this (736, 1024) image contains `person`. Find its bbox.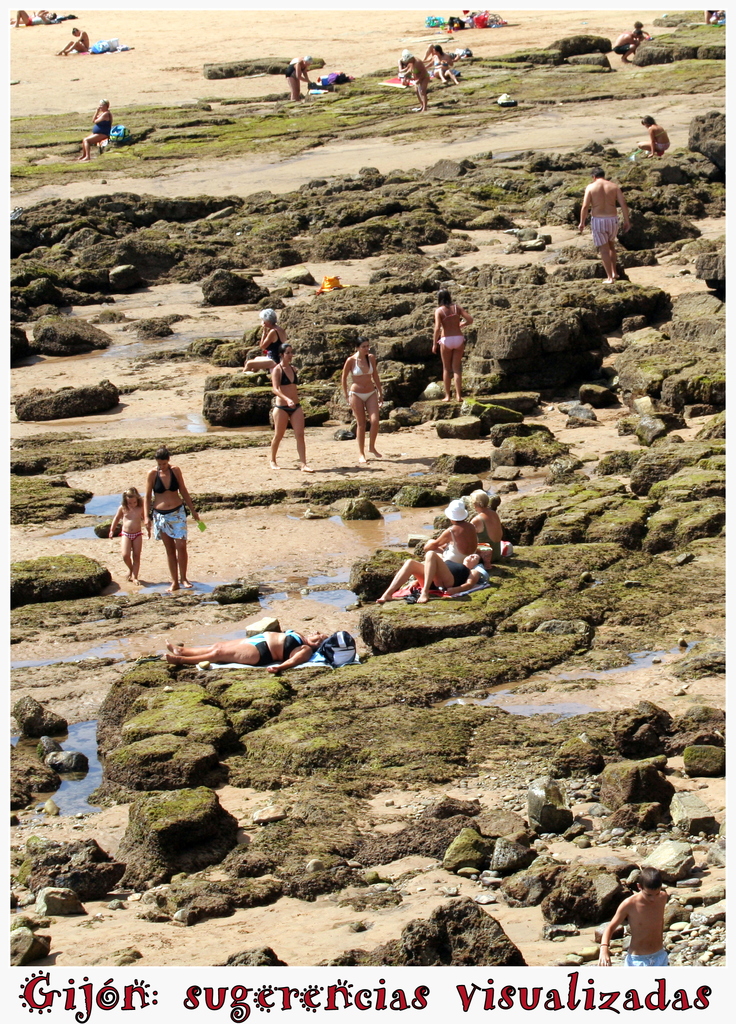
crop(282, 55, 315, 99).
